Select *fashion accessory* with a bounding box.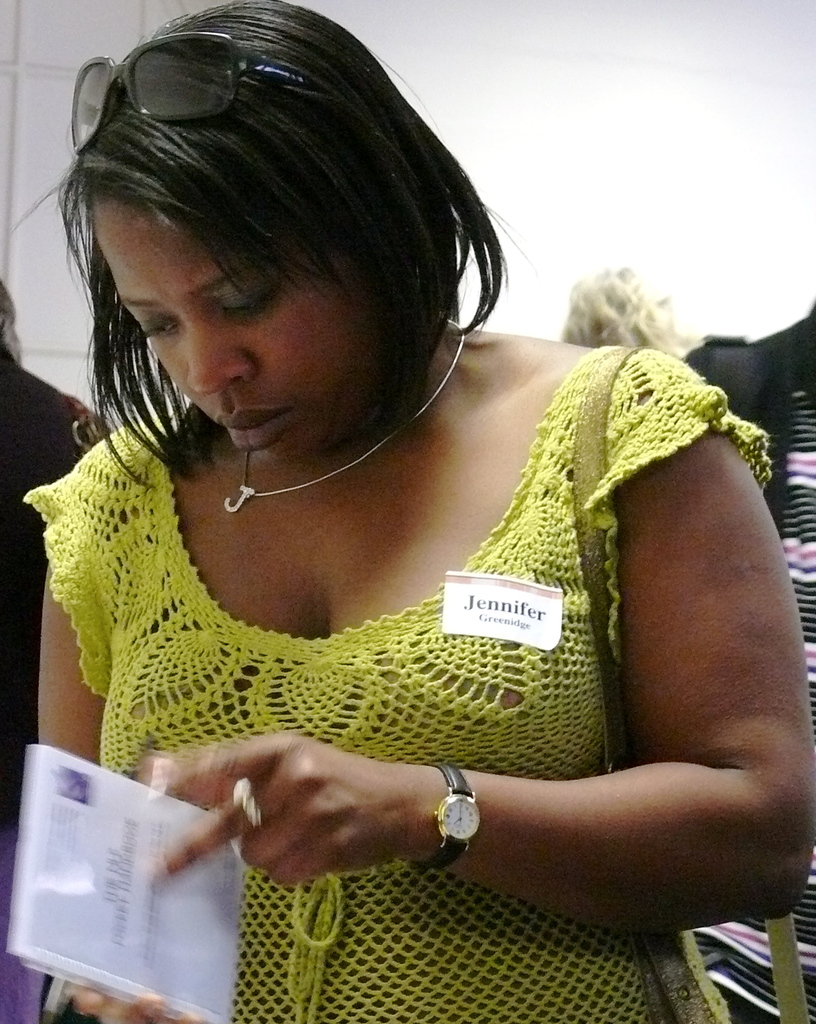
BBox(68, 22, 359, 157).
